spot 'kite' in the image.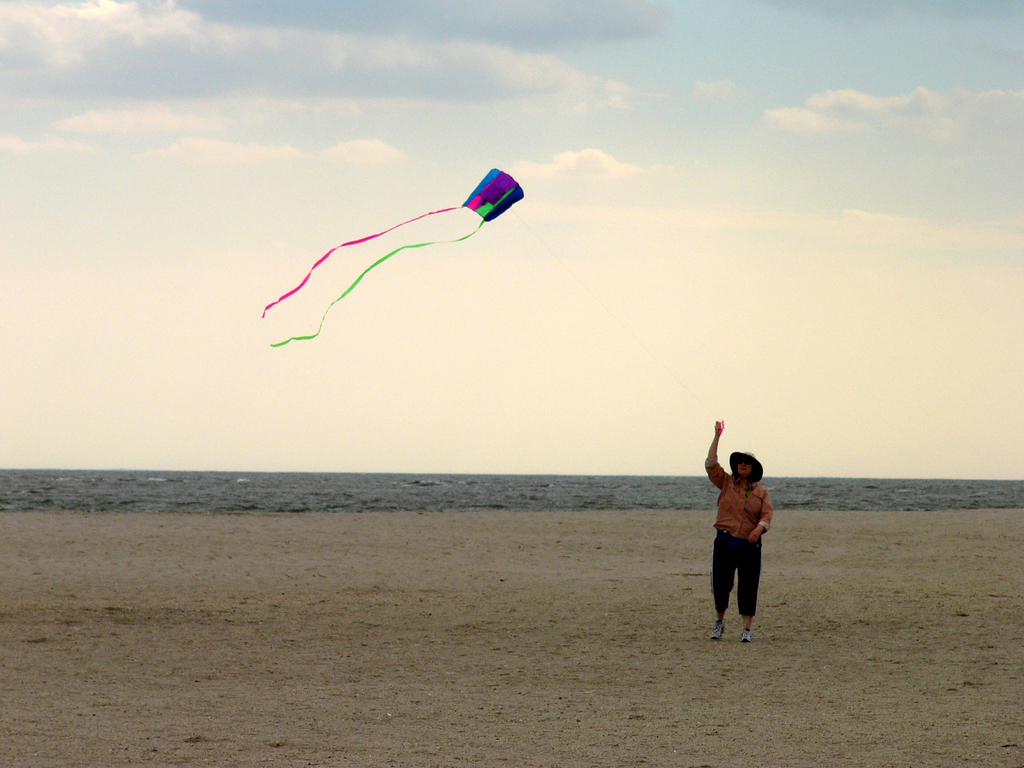
'kite' found at <box>259,164,521,347</box>.
